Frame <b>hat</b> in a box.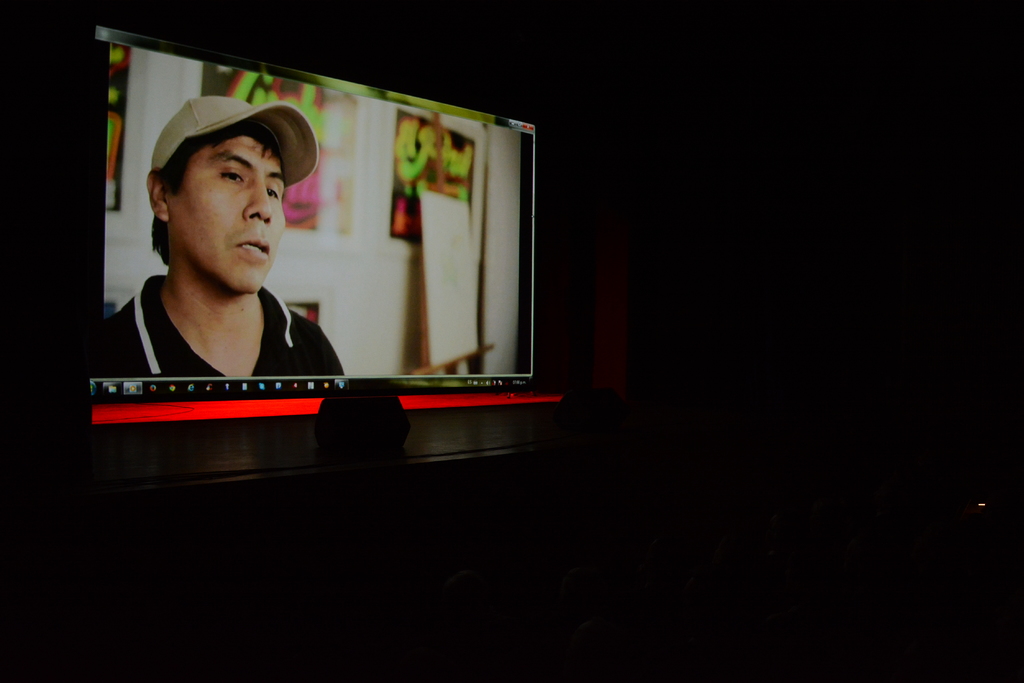
detection(148, 95, 321, 189).
